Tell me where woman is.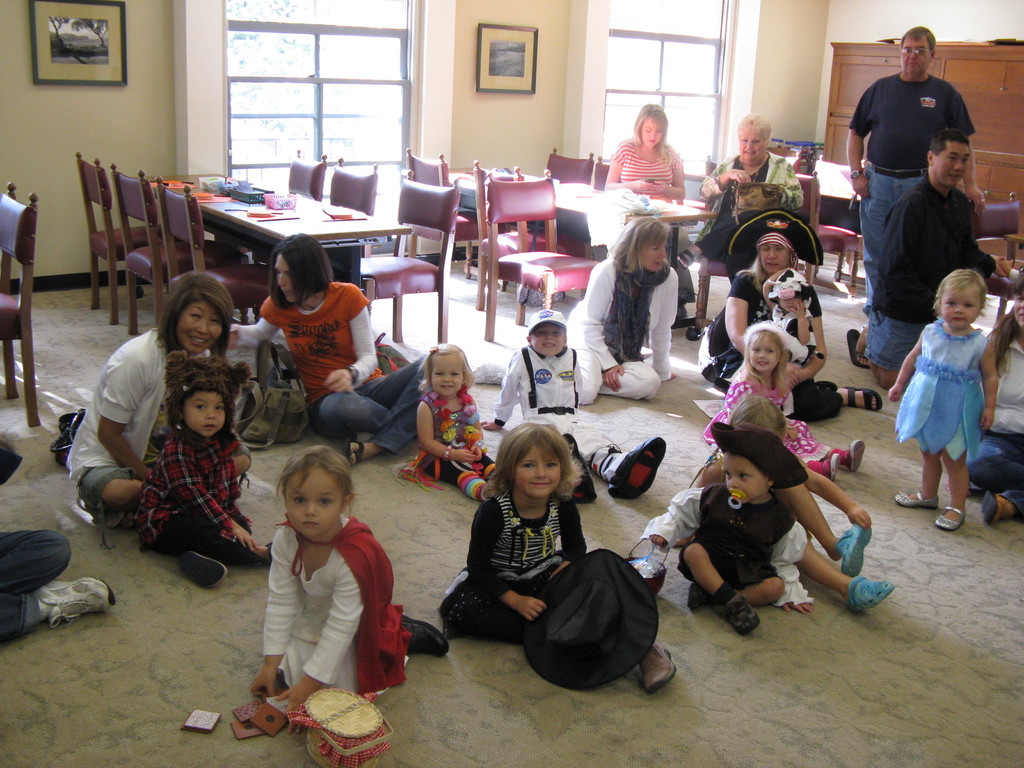
woman is at pyautogui.locateOnScreen(223, 230, 427, 465).
